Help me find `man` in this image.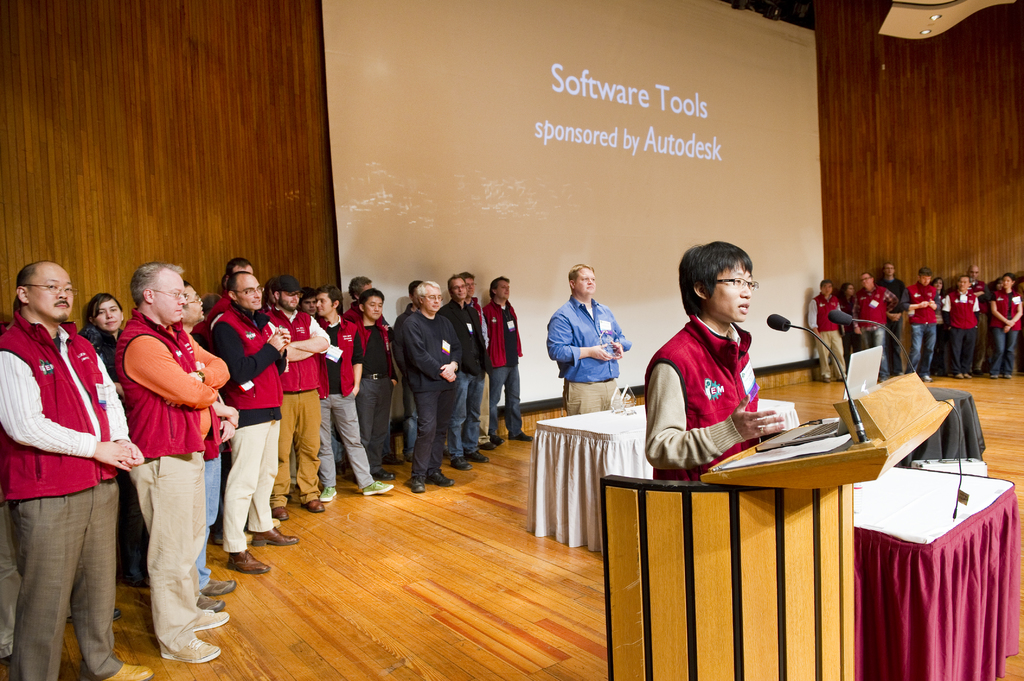
Found it: box(261, 275, 329, 519).
